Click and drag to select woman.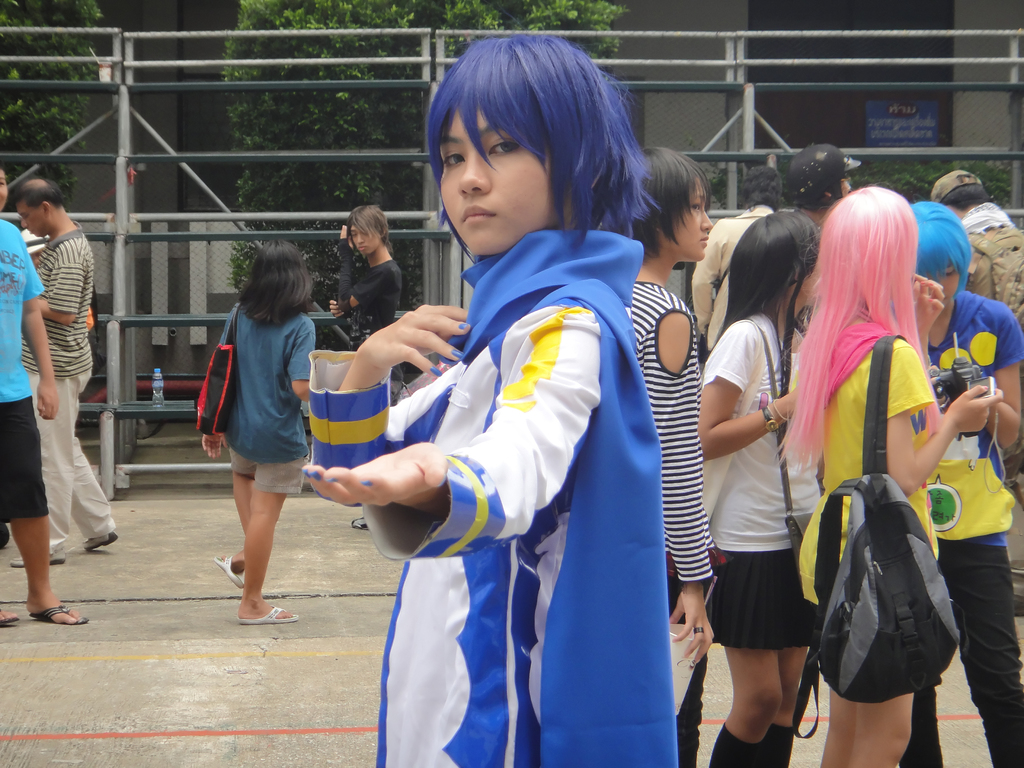
Selection: 627, 140, 715, 671.
